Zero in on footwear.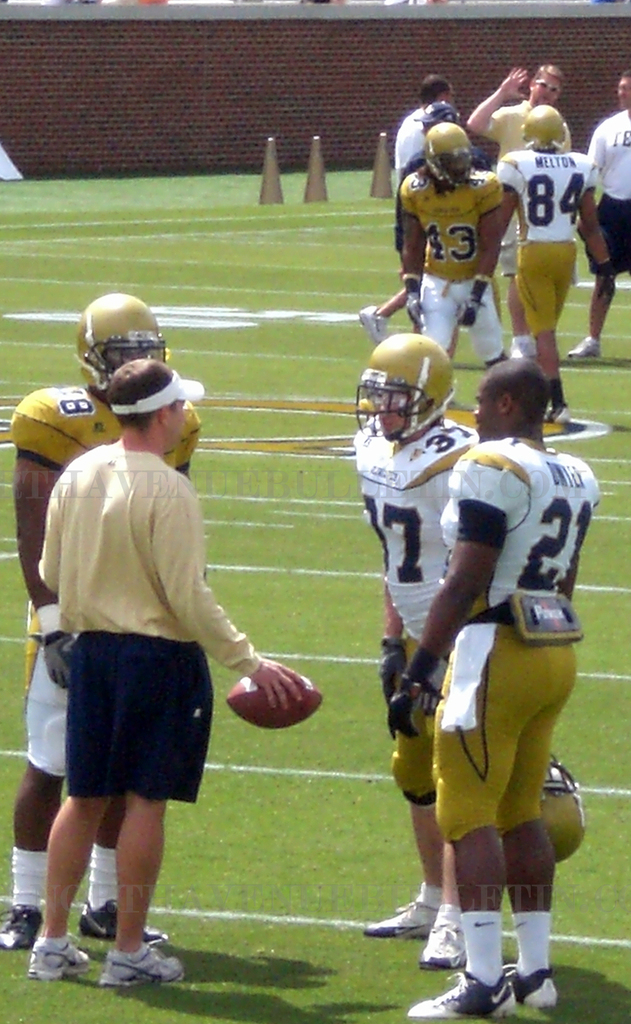
Zeroed in: {"x1": 76, "y1": 902, "x2": 163, "y2": 937}.
